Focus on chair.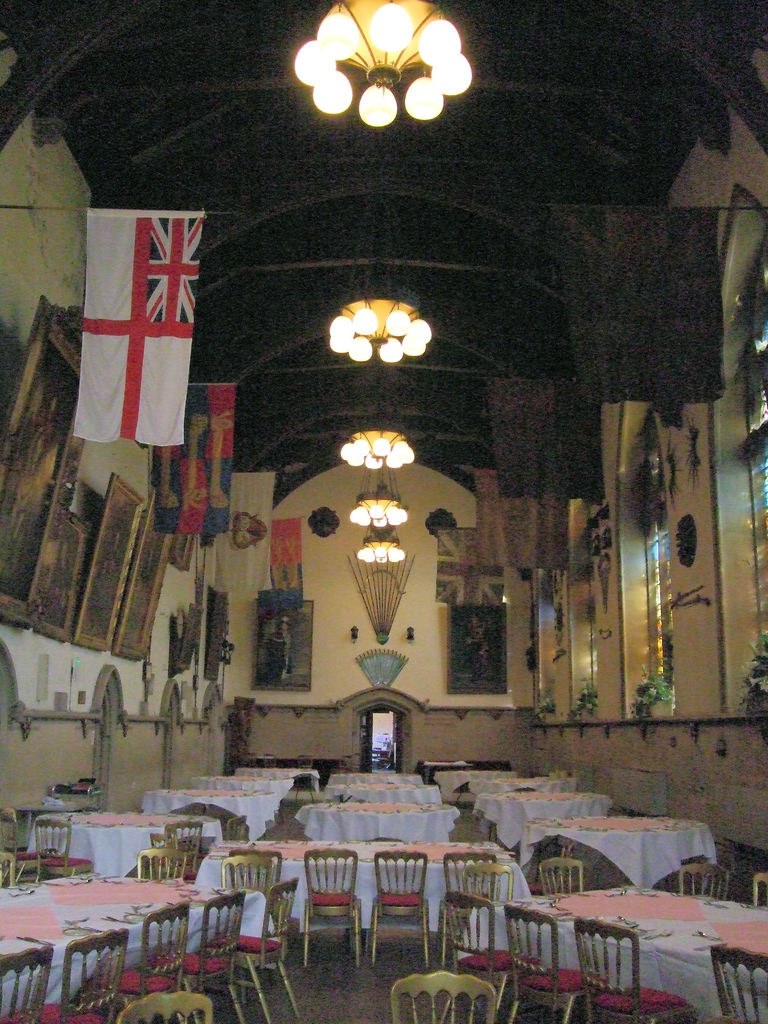
Focused at 432, 849, 499, 950.
